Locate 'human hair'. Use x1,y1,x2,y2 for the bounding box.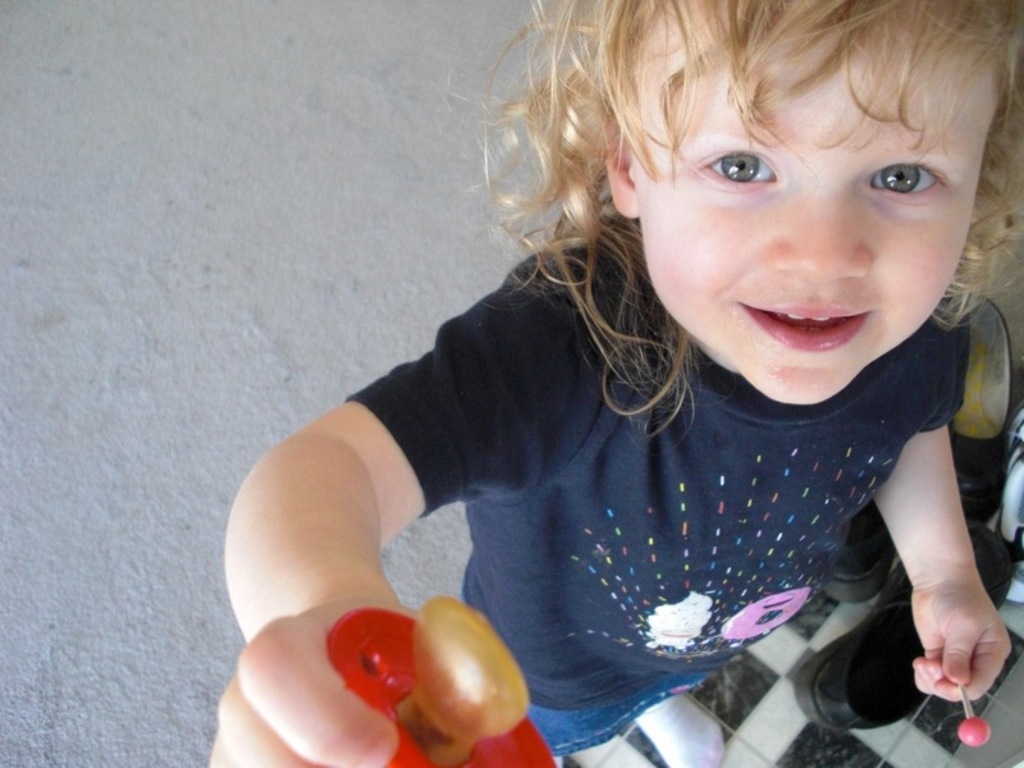
488,0,1023,387.
